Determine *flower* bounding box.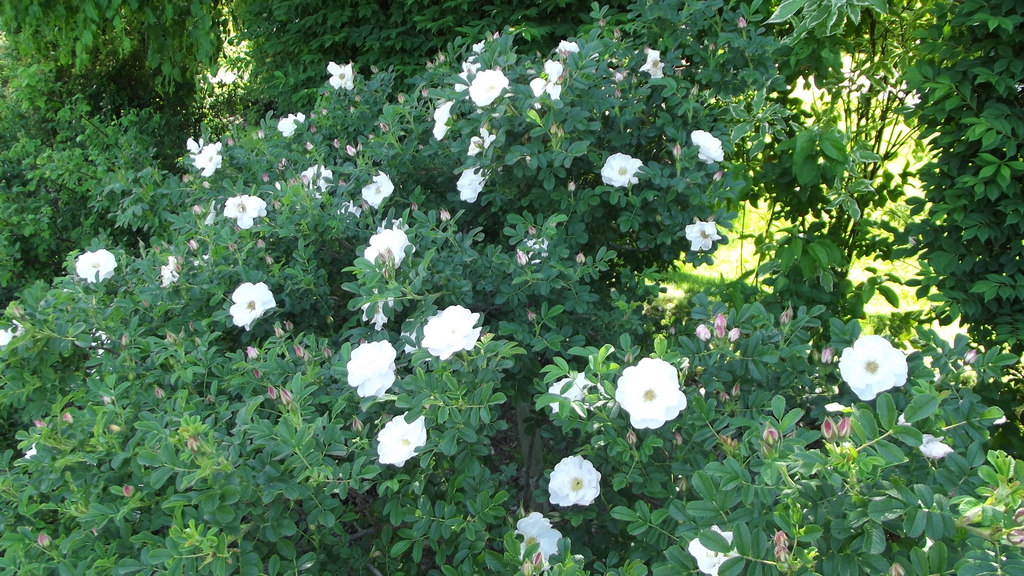
Determined: <box>357,220,417,272</box>.
